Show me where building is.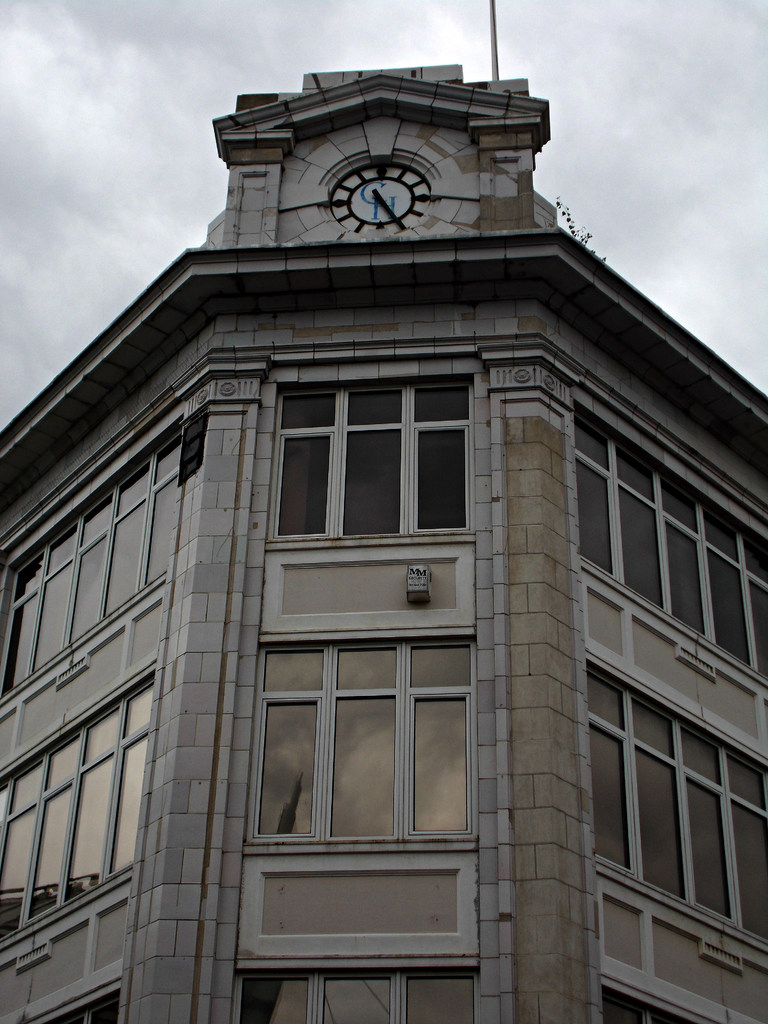
building is at select_region(0, 0, 767, 1023).
